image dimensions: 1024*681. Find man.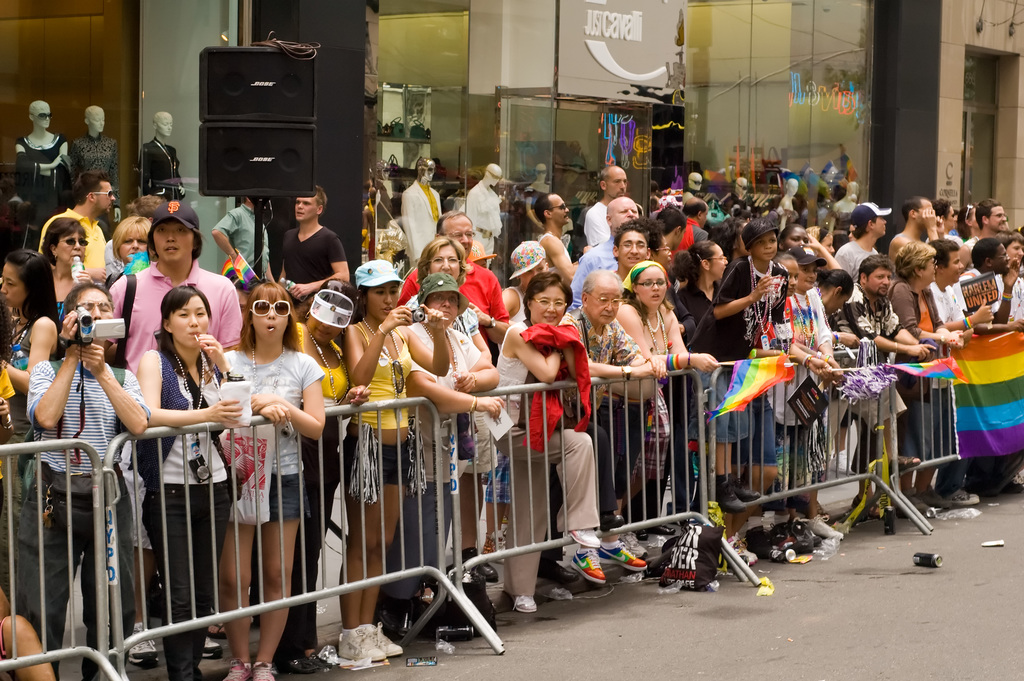
Rect(885, 199, 944, 256).
